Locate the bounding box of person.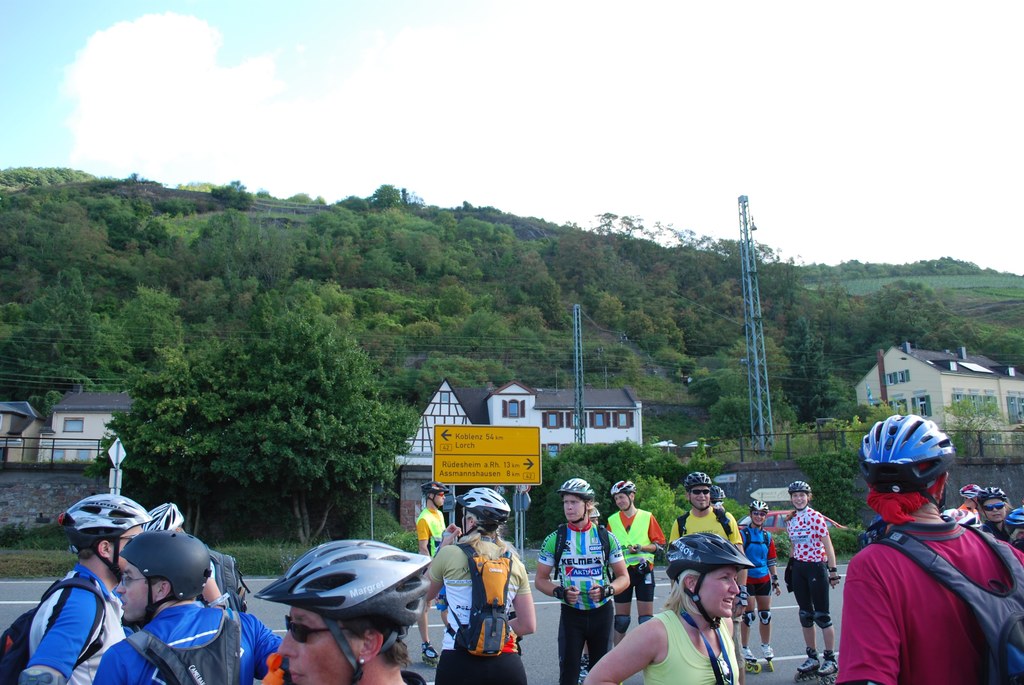
Bounding box: bbox(429, 487, 533, 684).
